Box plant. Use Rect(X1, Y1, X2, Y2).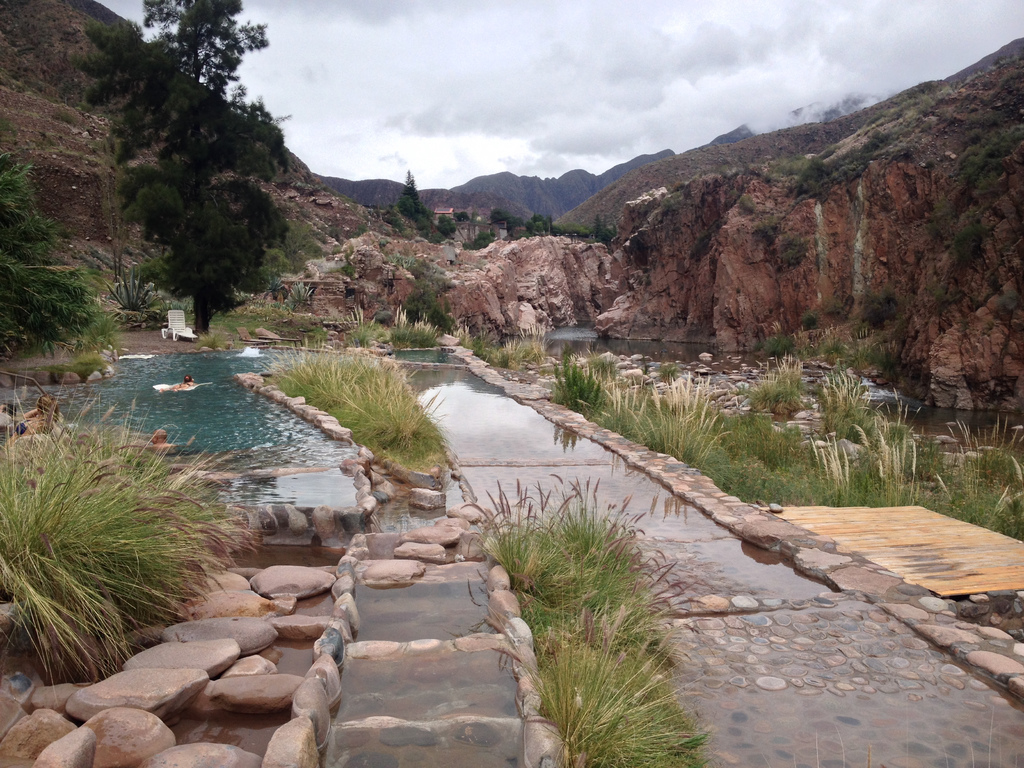
Rect(464, 223, 494, 252).
